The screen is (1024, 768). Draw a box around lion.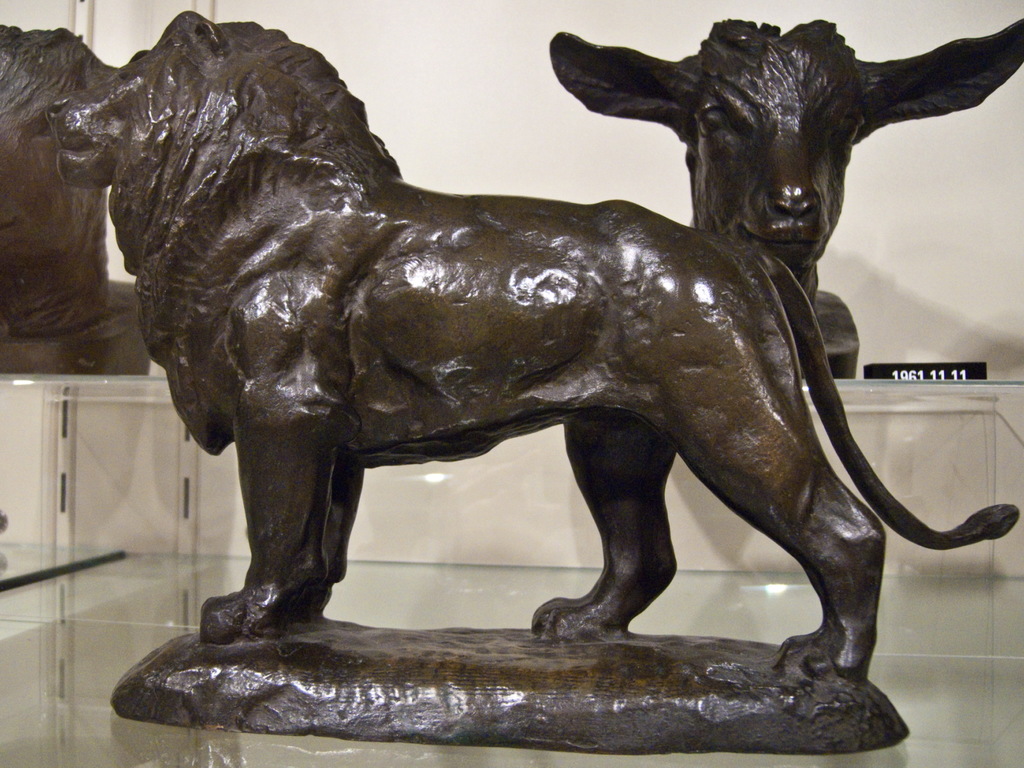
49/8/1020/685.
